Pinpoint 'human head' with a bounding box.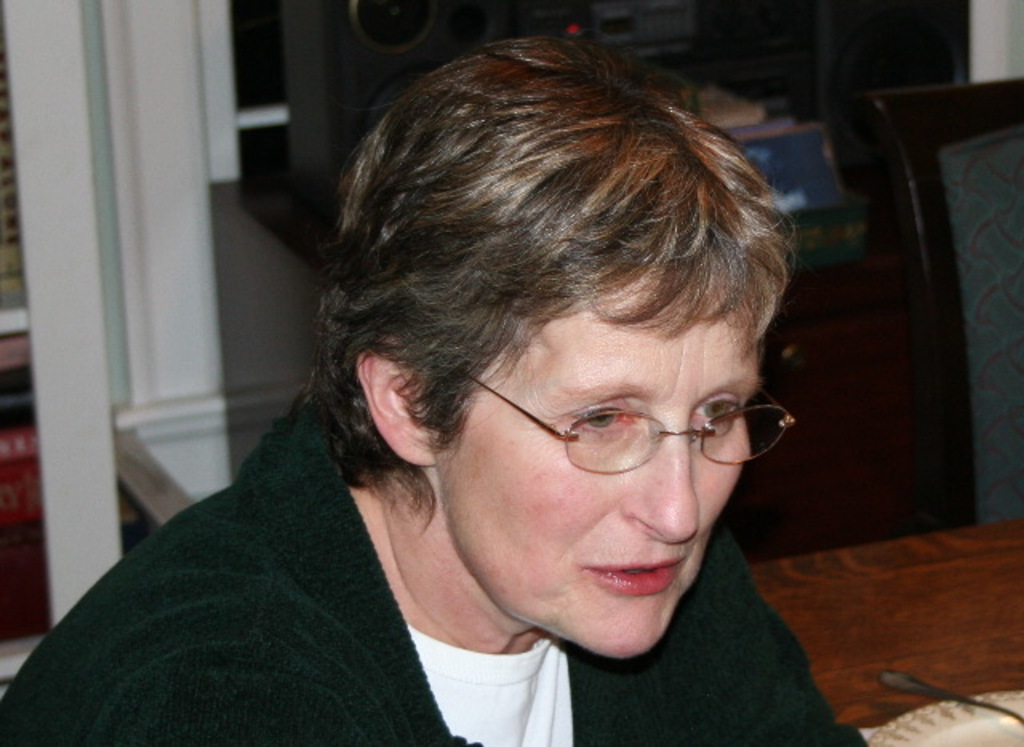
(354, 147, 795, 633).
